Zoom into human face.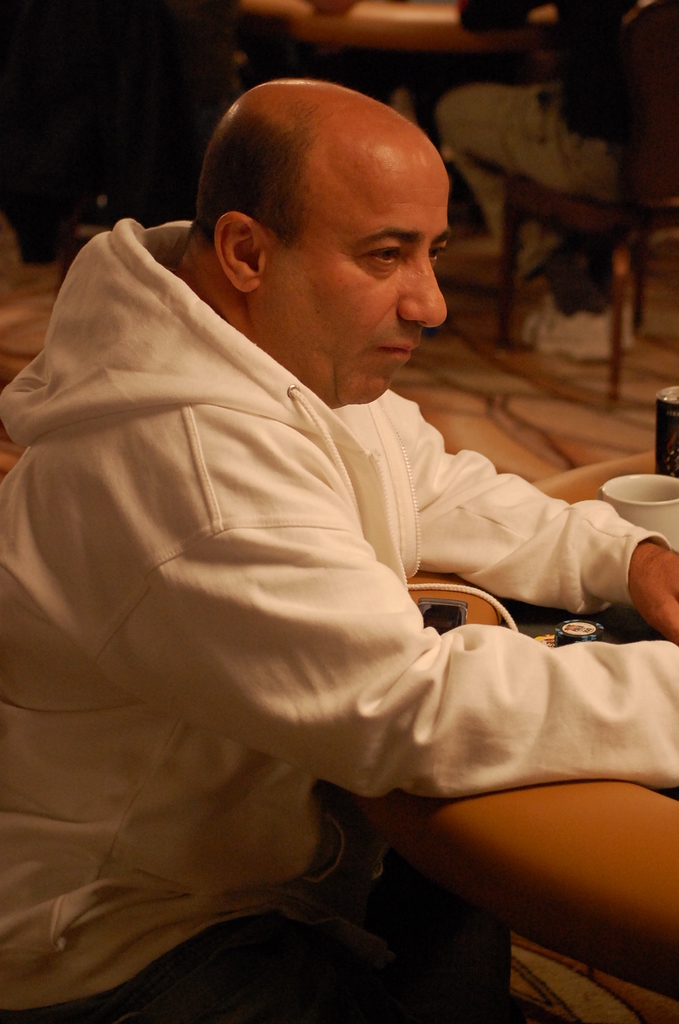
Zoom target: [265, 149, 449, 403].
